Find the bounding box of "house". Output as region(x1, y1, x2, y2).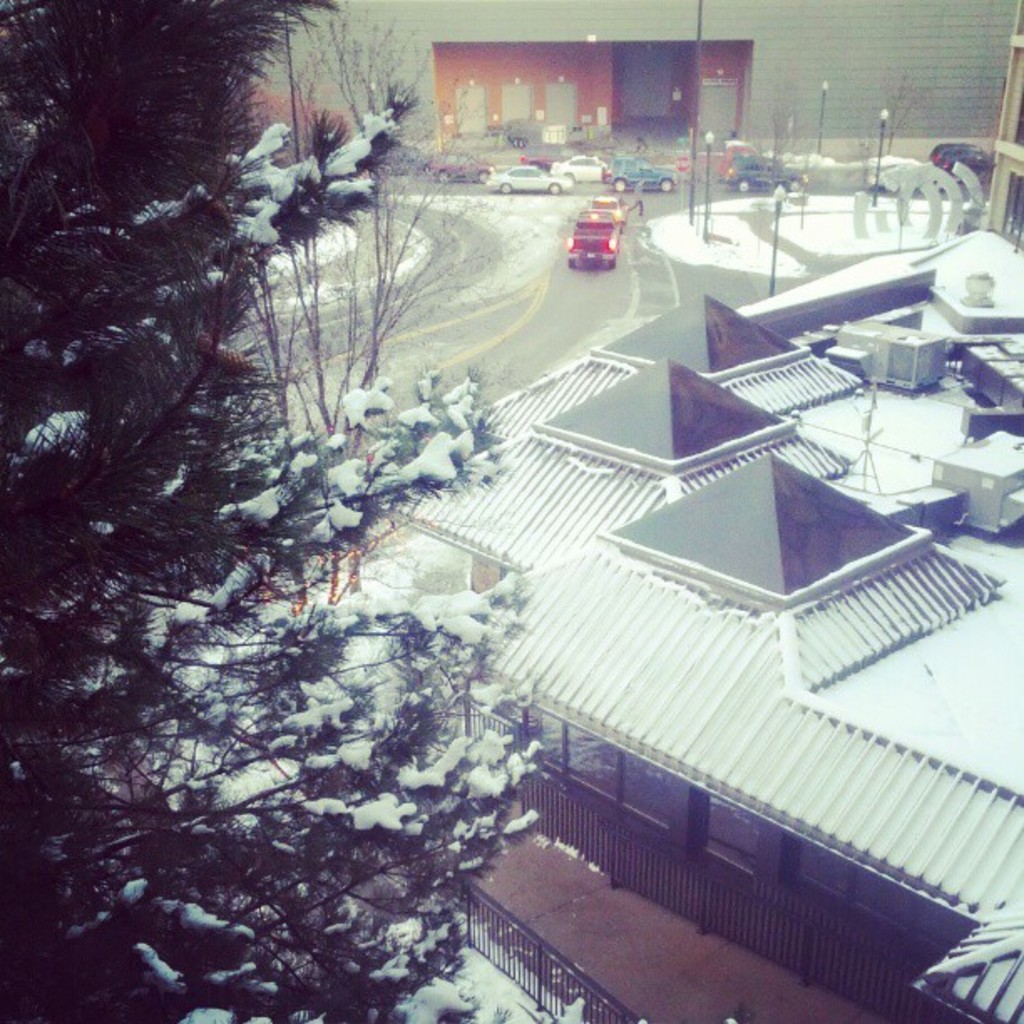
region(407, 447, 1022, 914).
